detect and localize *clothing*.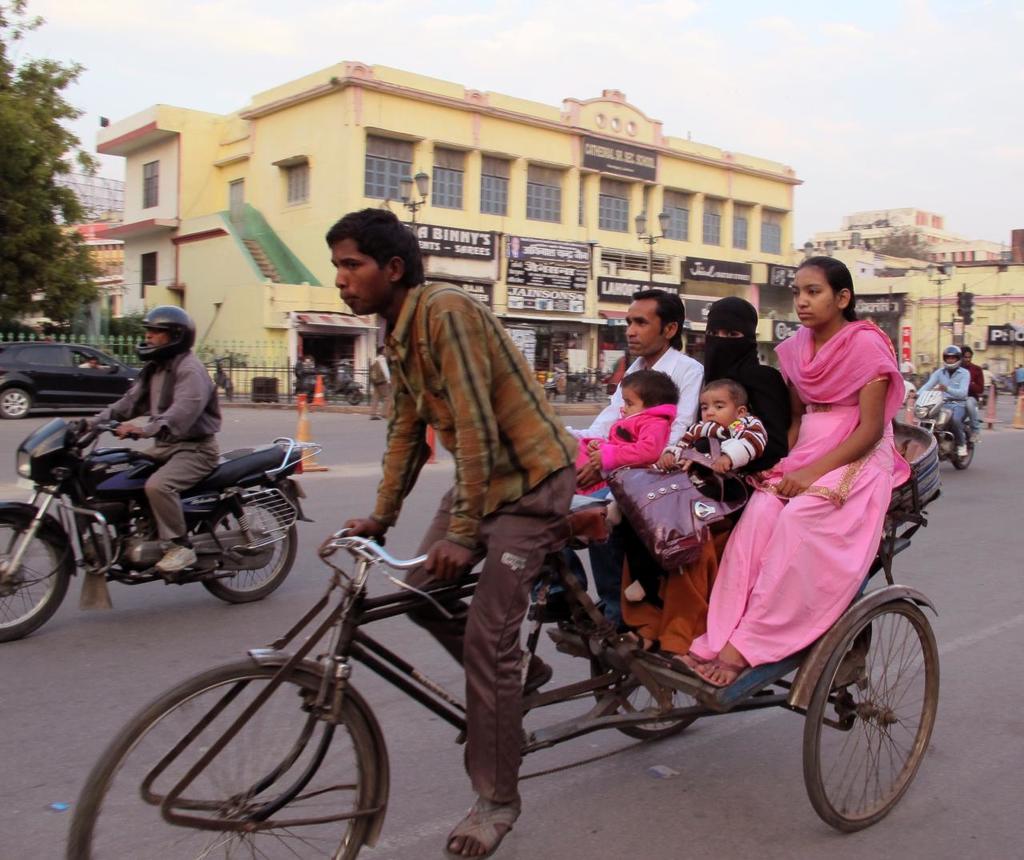
Localized at box(1010, 364, 1023, 397).
